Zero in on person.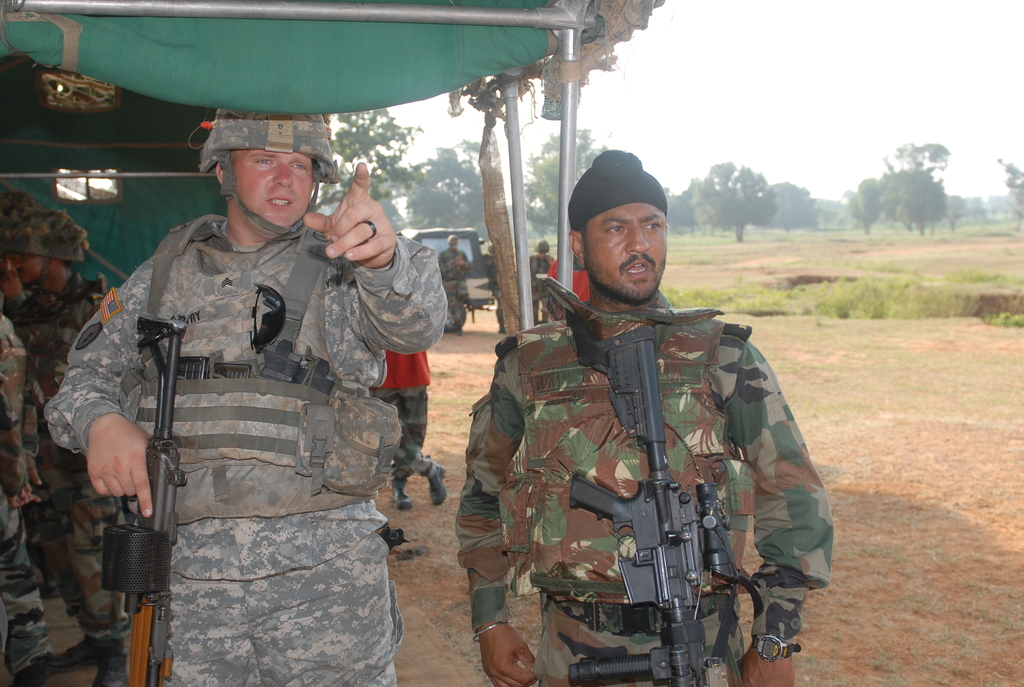
Zeroed in: (left=0, top=189, right=43, bottom=320).
